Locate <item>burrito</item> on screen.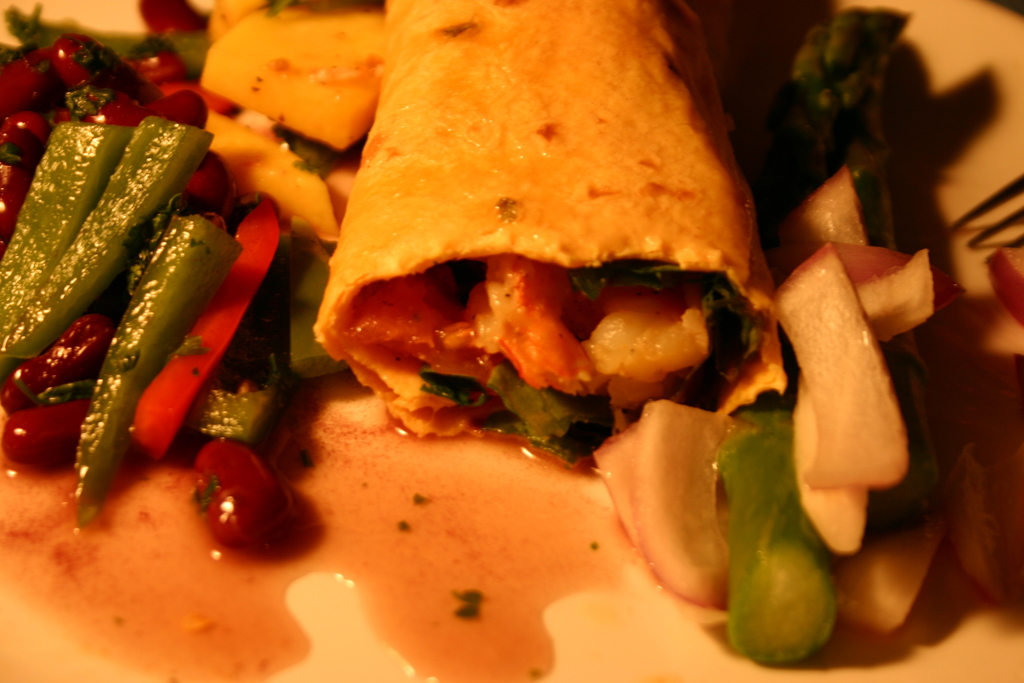
On screen at l=312, t=0, r=788, b=461.
